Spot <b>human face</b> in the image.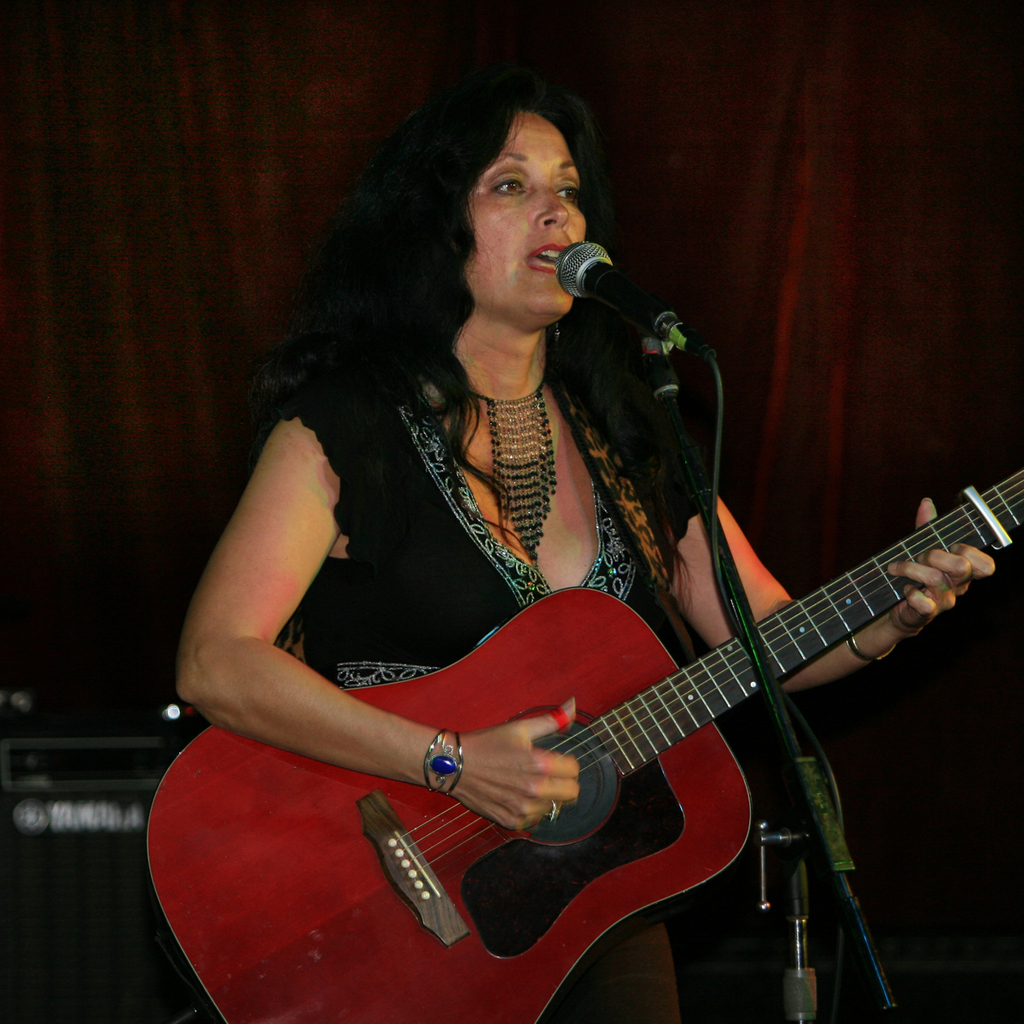
<b>human face</b> found at 463, 109, 587, 314.
